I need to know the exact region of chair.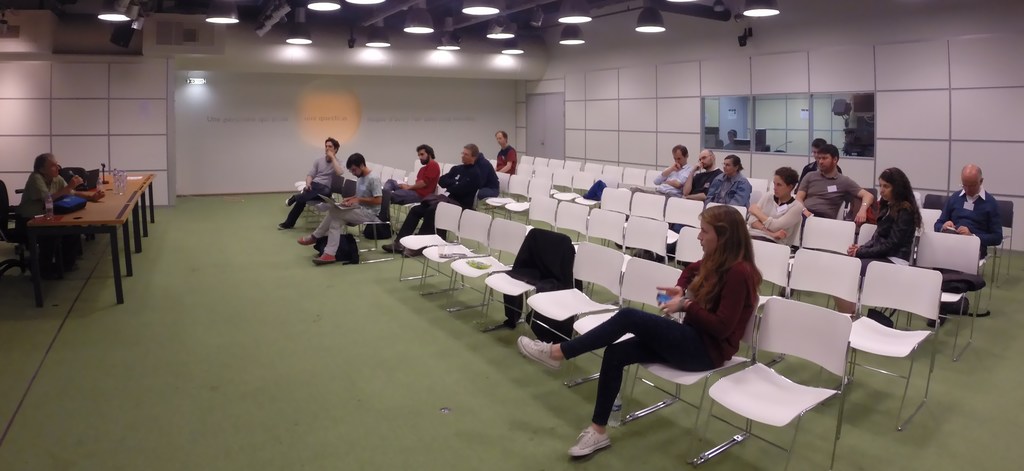
Region: BBox(445, 161, 456, 172).
